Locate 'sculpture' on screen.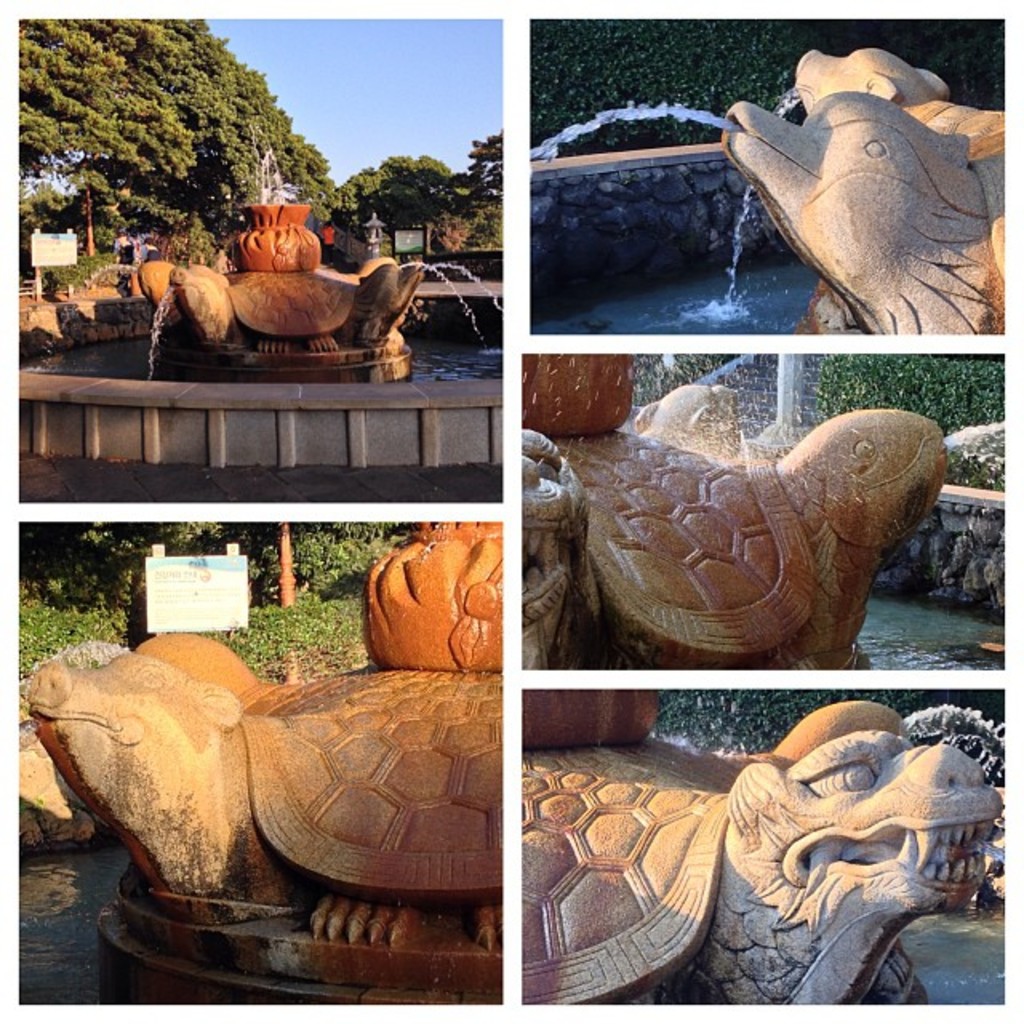
On screen at bbox=[525, 693, 1010, 1003].
